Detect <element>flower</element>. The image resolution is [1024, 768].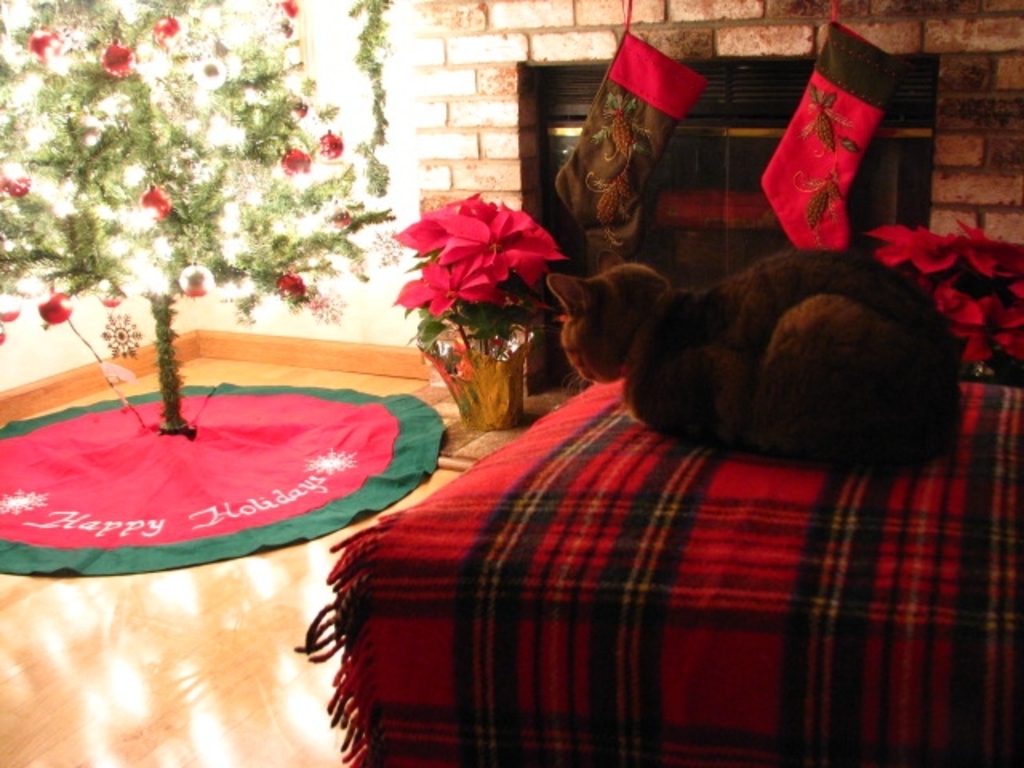
x1=429 y1=195 x2=574 y2=291.
